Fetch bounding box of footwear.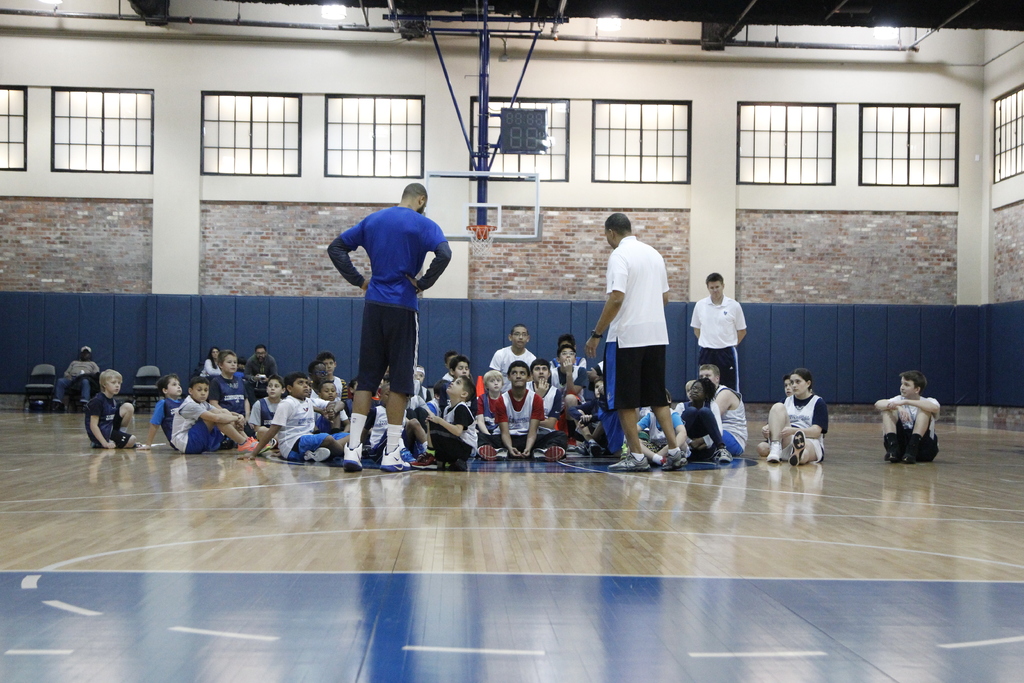
Bbox: <box>898,451,920,465</box>.
